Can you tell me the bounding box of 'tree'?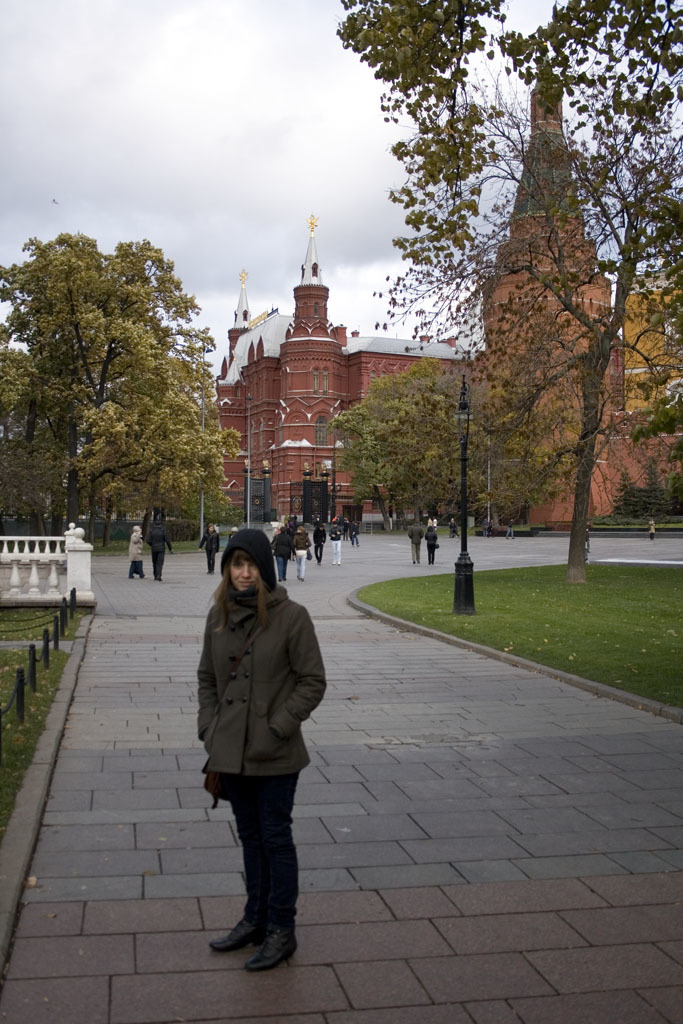
box=[320, 361, 574, 536].
